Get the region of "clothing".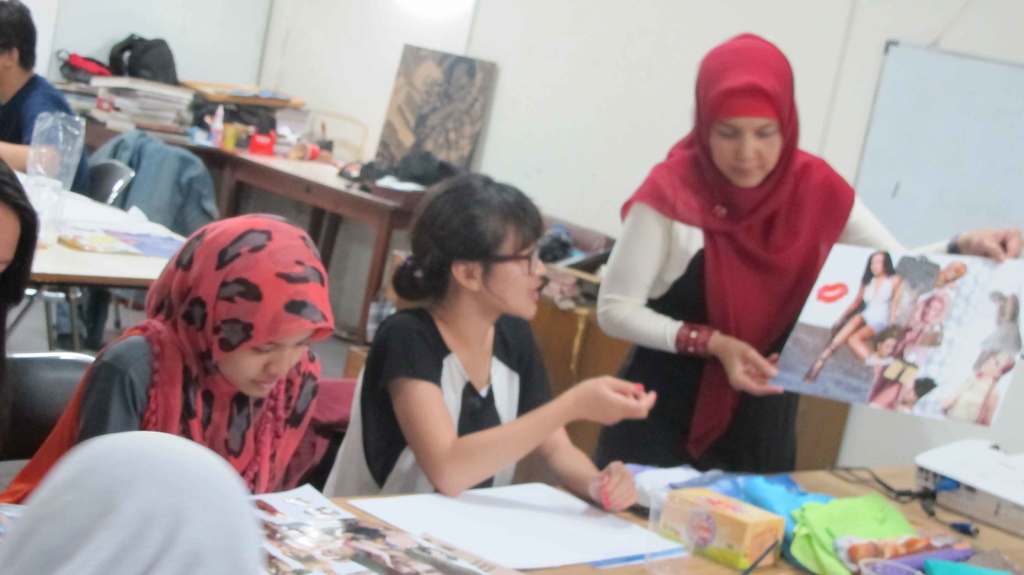
bbox=(856, 273, 881, 336).
